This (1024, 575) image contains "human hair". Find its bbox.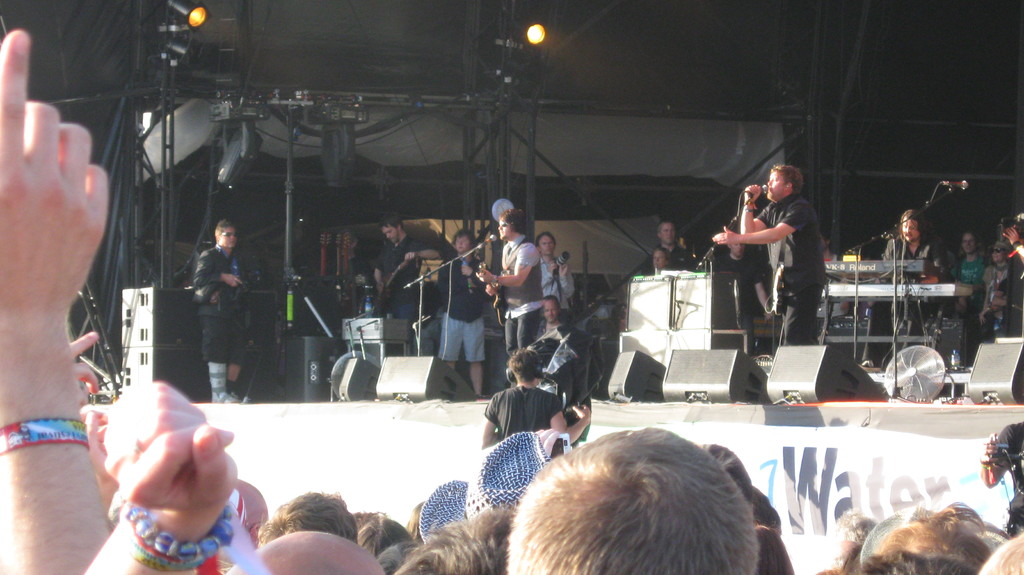
[x1=984, y1=530, x2=1023, y2=574].
